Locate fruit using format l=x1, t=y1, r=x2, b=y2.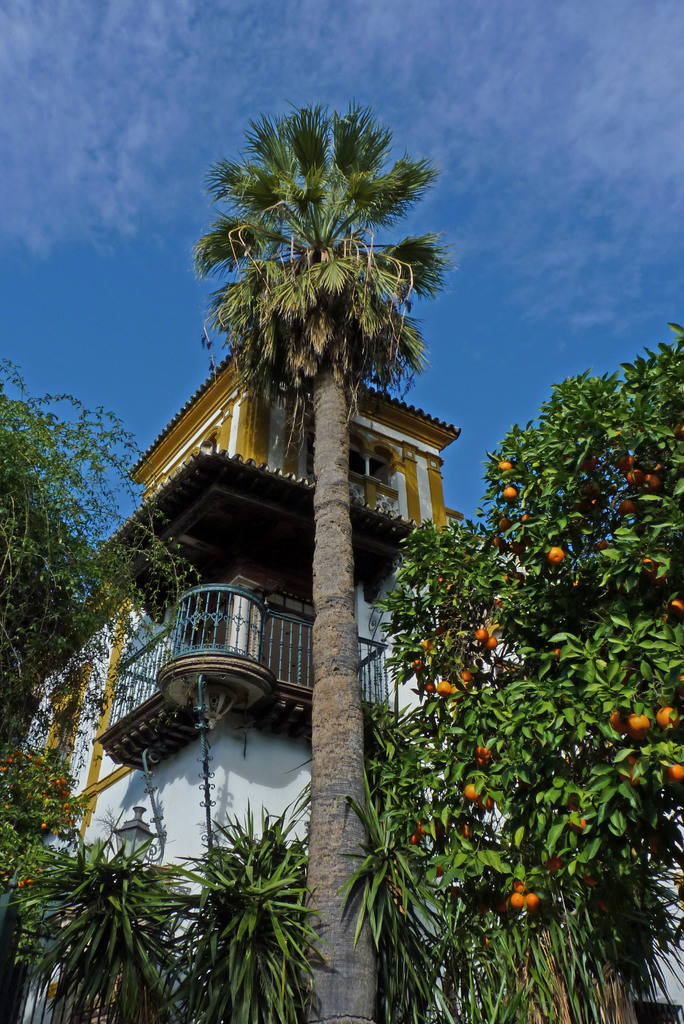
l=419, t=636, r=437, b=655.
